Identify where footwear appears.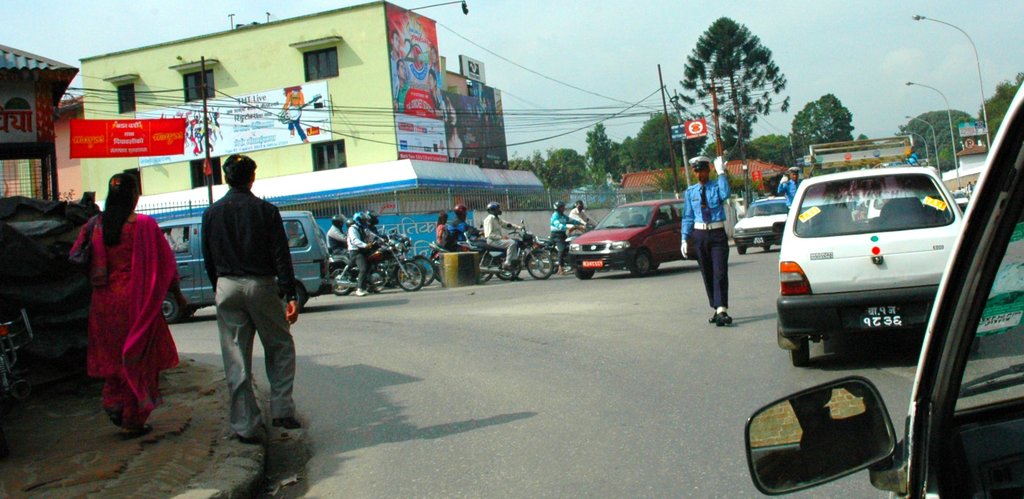
Appears at (271, 414, 304, 429).
